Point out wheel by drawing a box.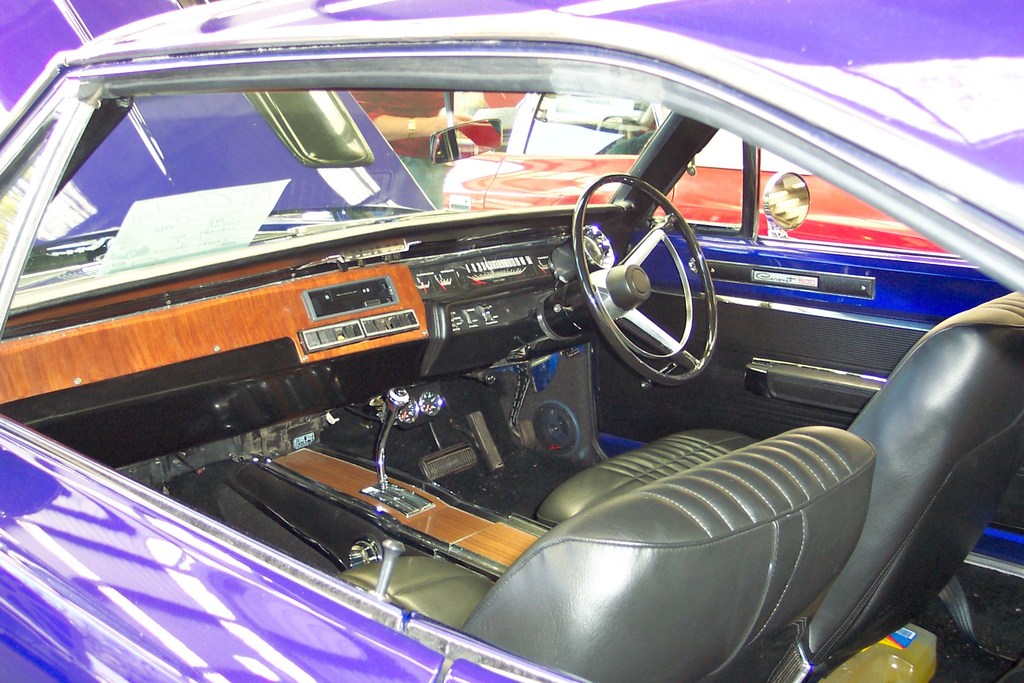
<region>567, 174, 727, 378</region>.
